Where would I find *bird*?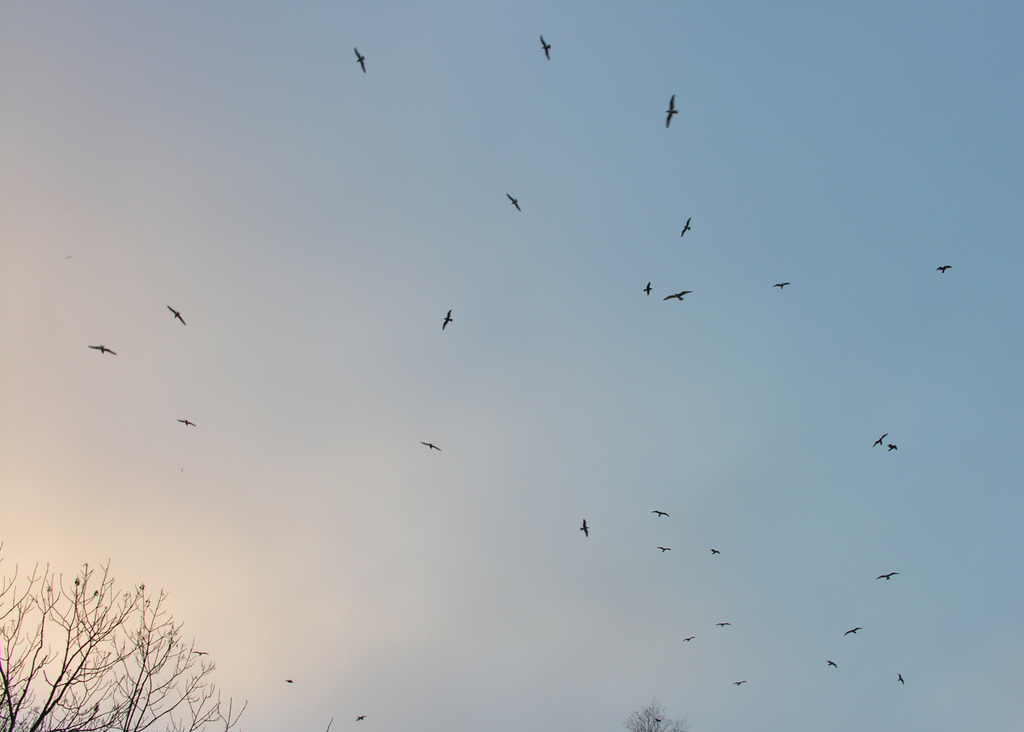
At locate(538, 32, 552, 62).
